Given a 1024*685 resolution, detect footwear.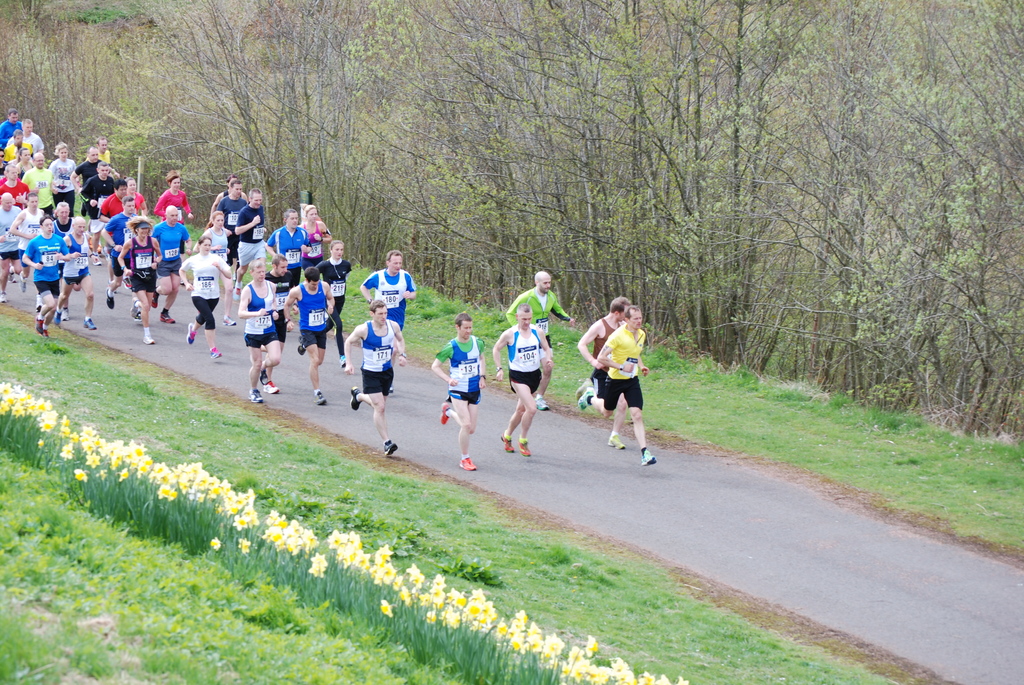
pyautogui.locateOnScreen(36, 318, 61, 347).
